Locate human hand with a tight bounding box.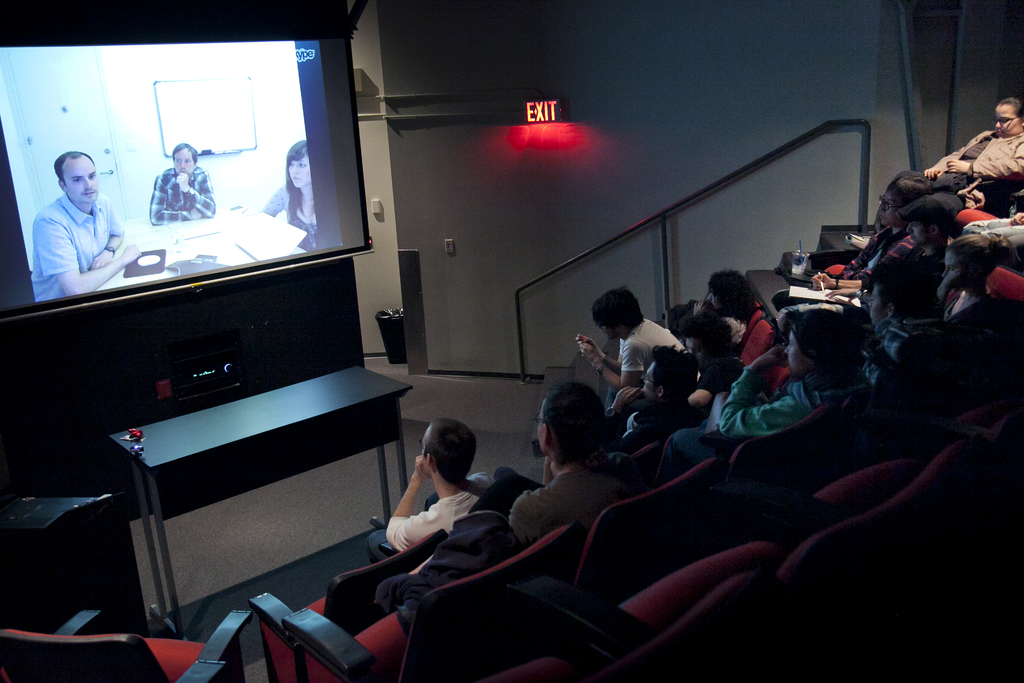
(left=190, top=205, right=202, bottom=218).
